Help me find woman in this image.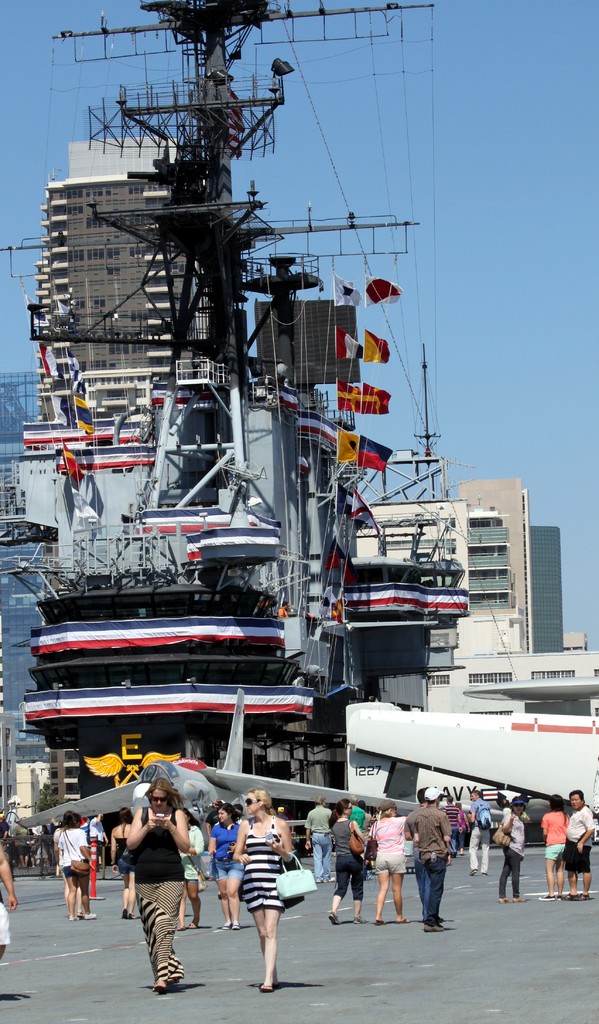
Found it: locate(324, 800, 371, 926).
